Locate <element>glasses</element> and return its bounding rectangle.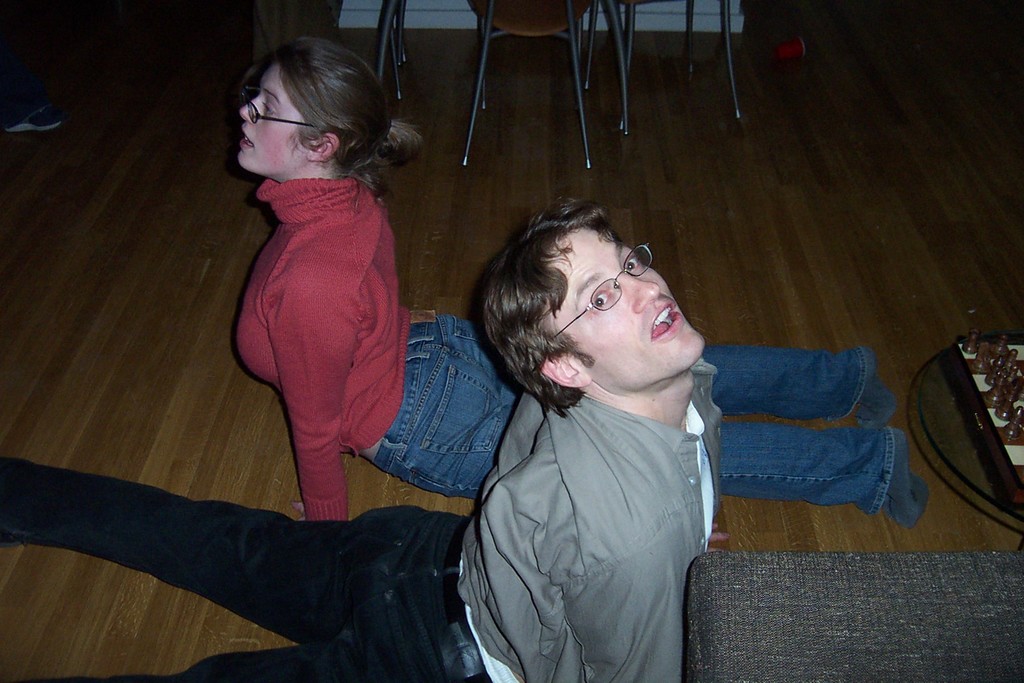
left=232, top=88, right=311, bottom=126.
